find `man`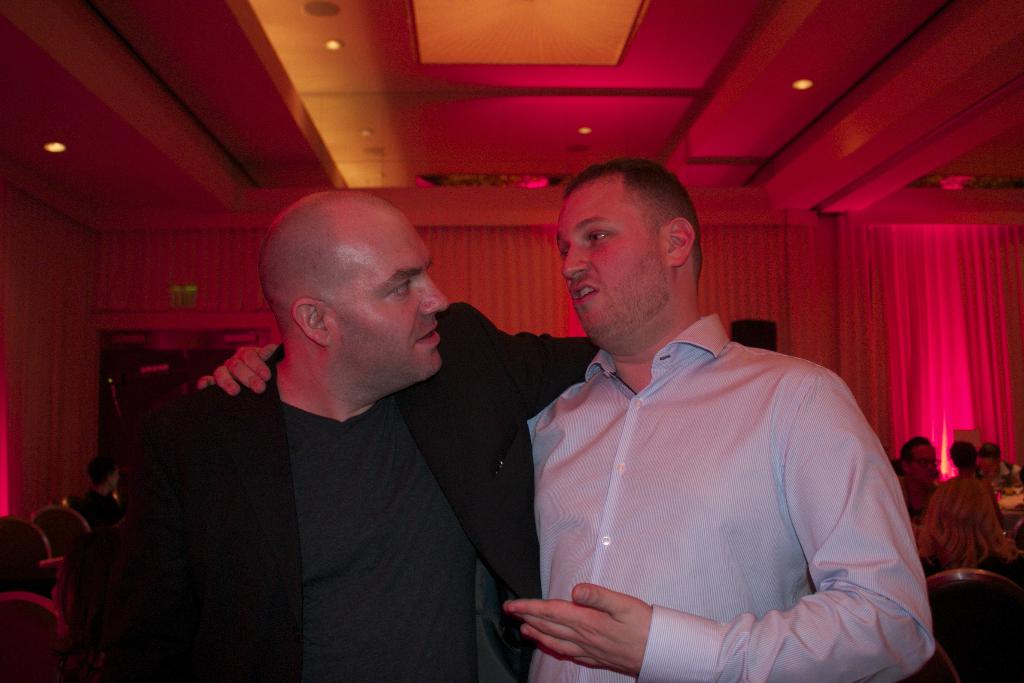
896,432,945,522
